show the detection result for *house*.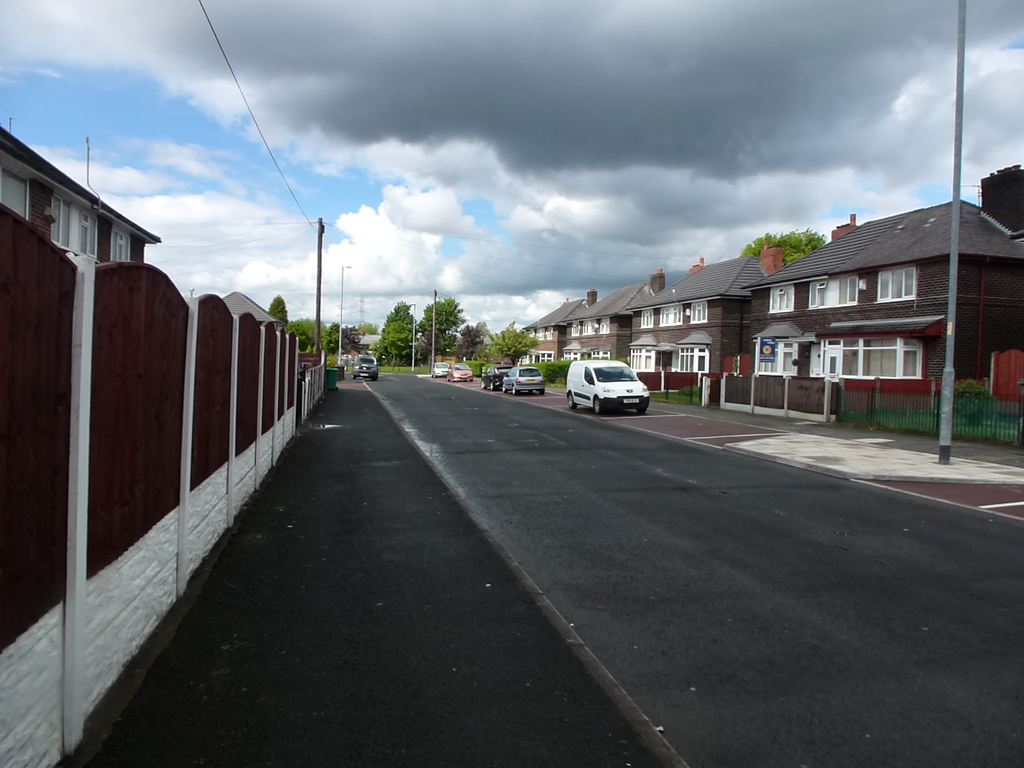
815, 211, 895, 384.
